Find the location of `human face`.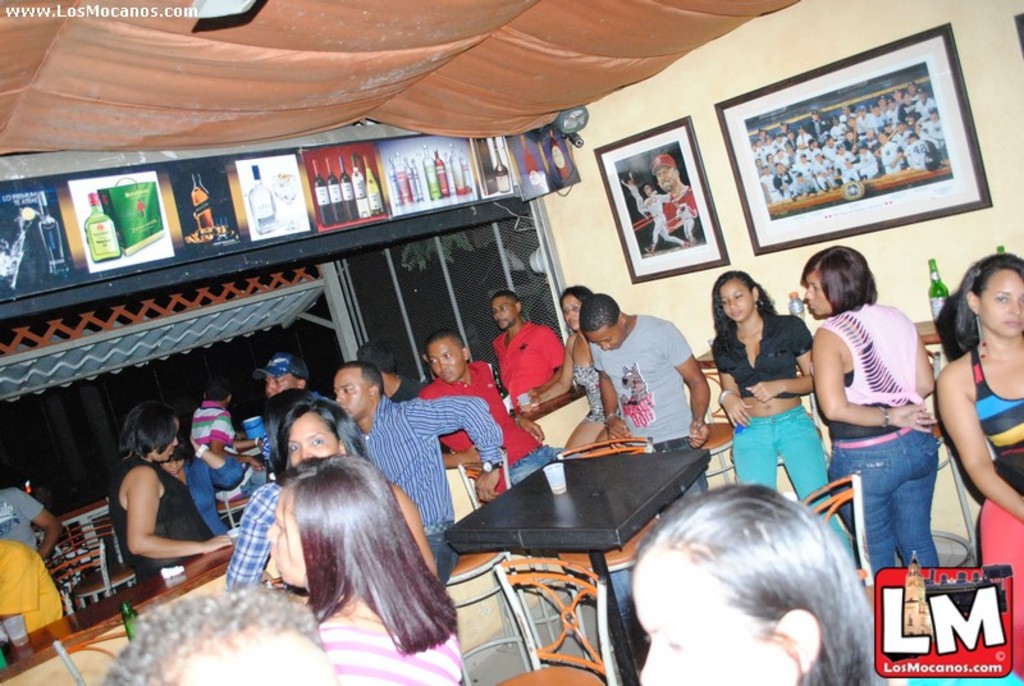
Location: {"x1": 490, "y1": 297, "x2": 521, "y2": 330}.
